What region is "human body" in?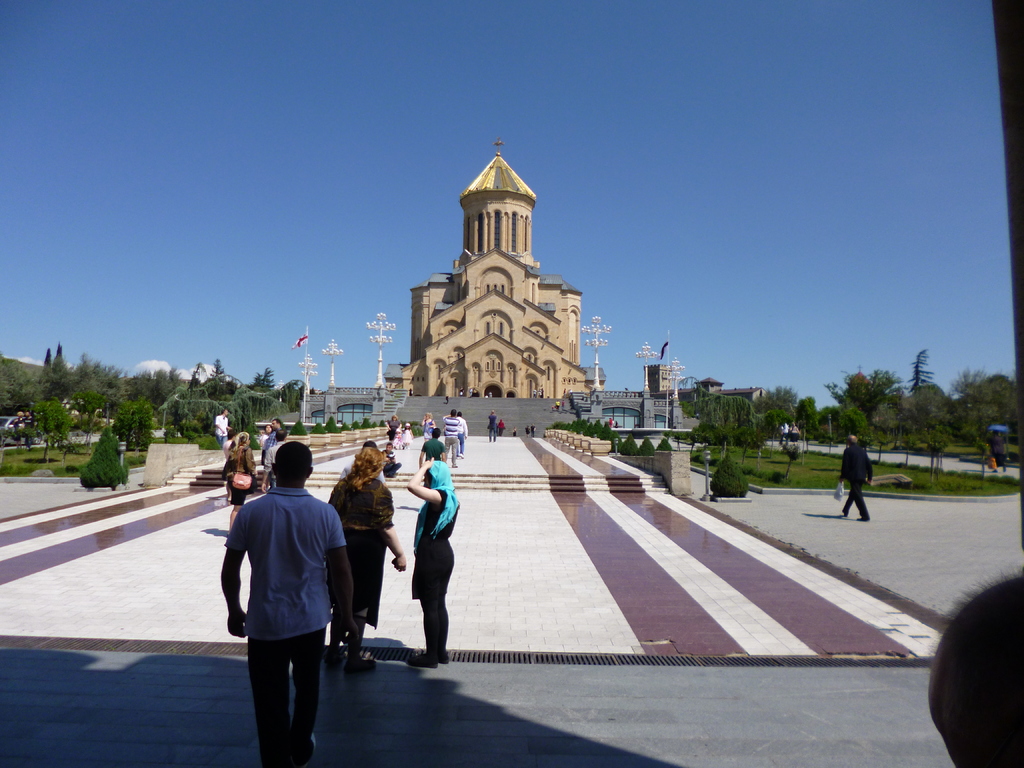
bbox=(24, 419, 36, 446).
